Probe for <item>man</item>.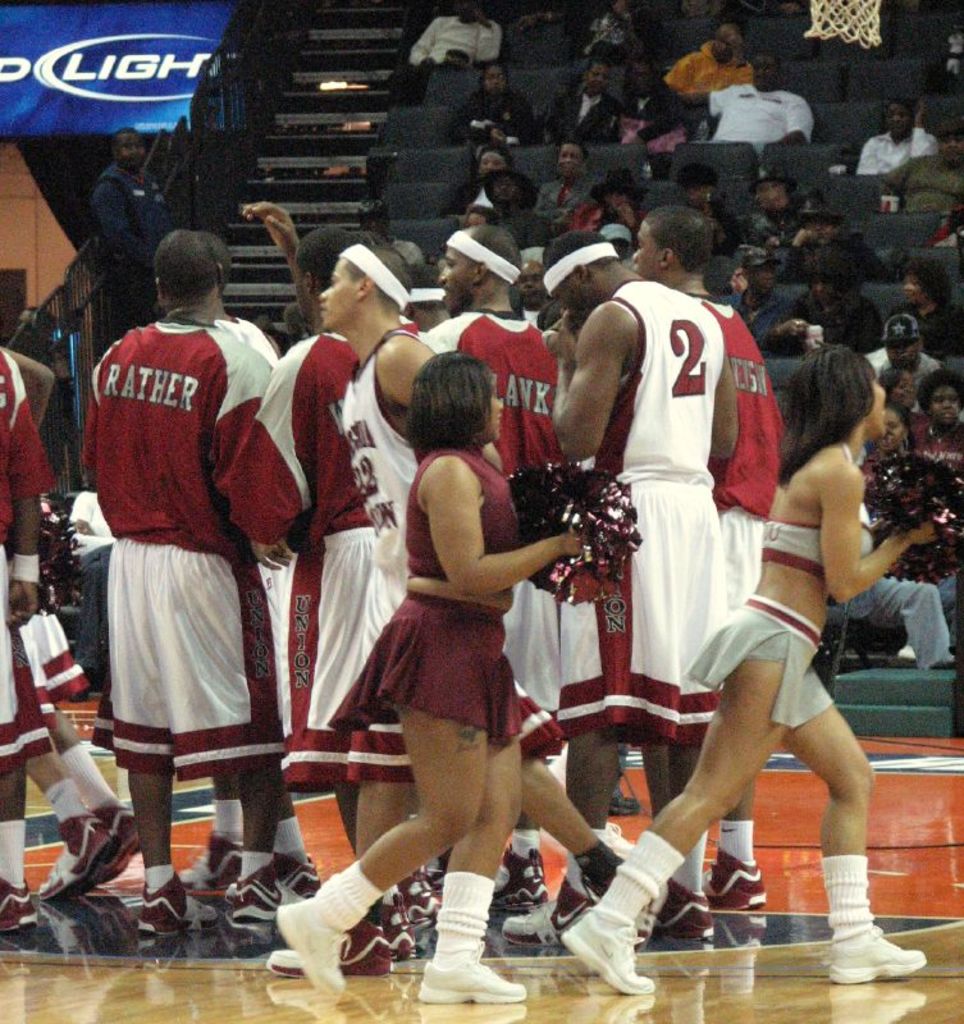
Probe result: bbox=(544, 59, 625, 145).
